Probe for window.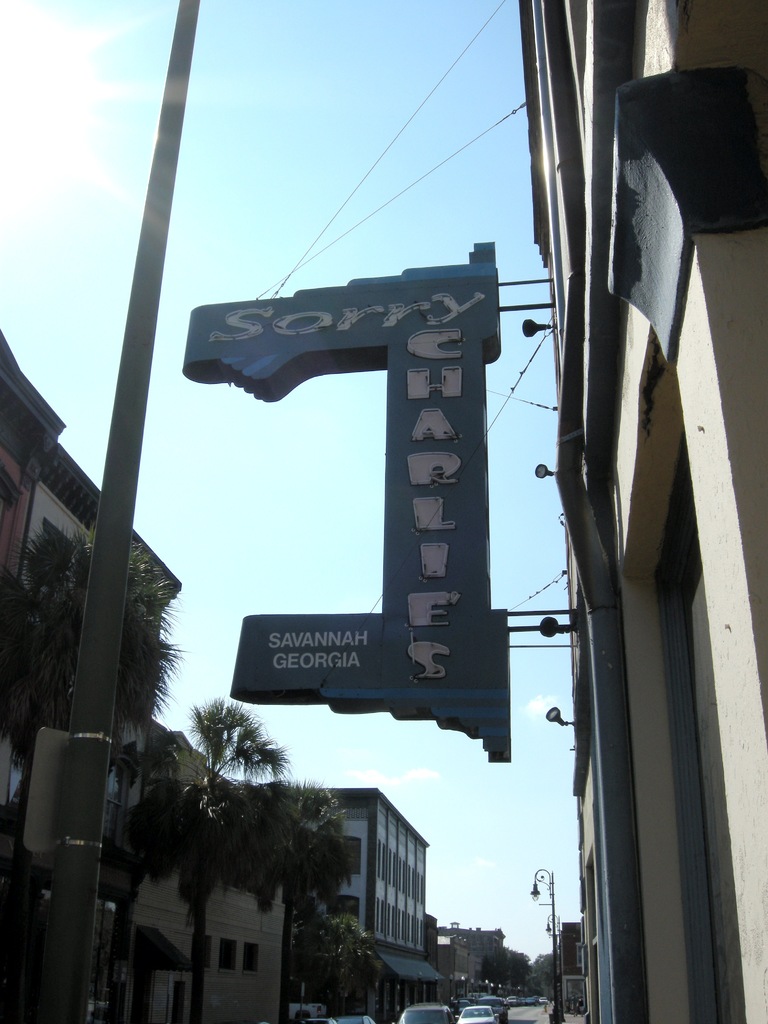
Probe result: detection(243, 945, 260, 974).
